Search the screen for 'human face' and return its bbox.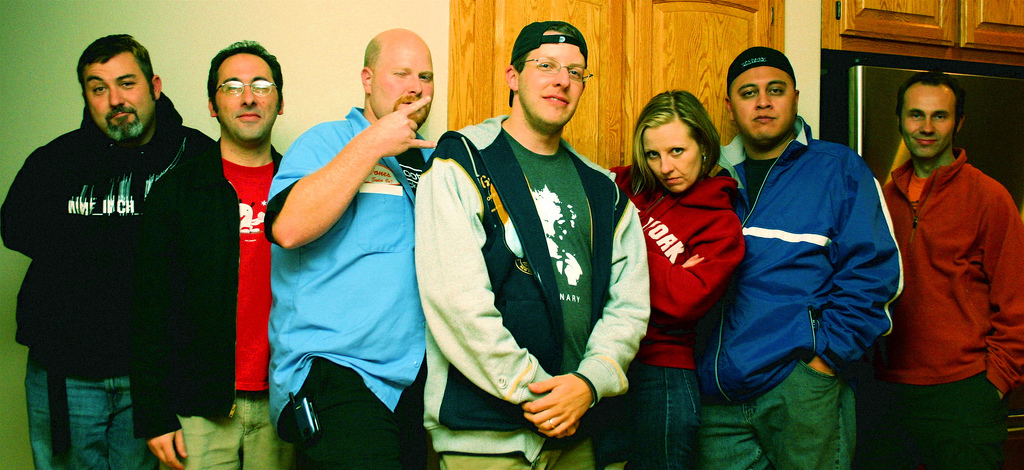
Found: {"left": 894, "top": 73, "right": 954, "bottom": 164}.
